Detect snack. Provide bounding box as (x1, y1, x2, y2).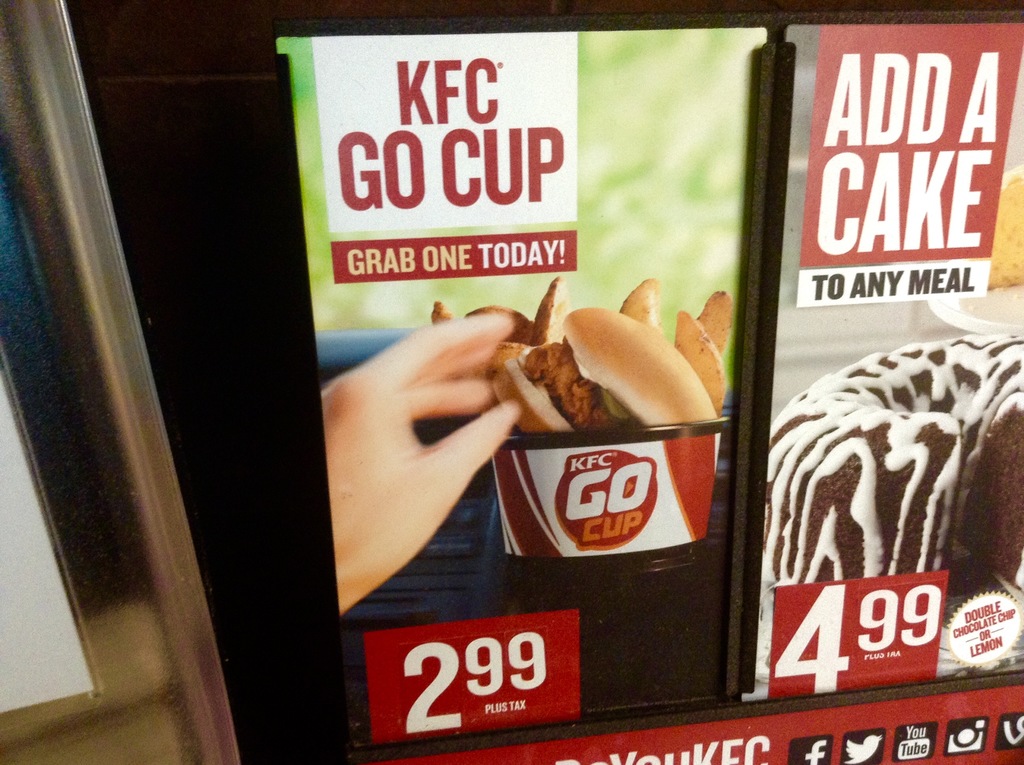
(620, 277, 667, 332).
